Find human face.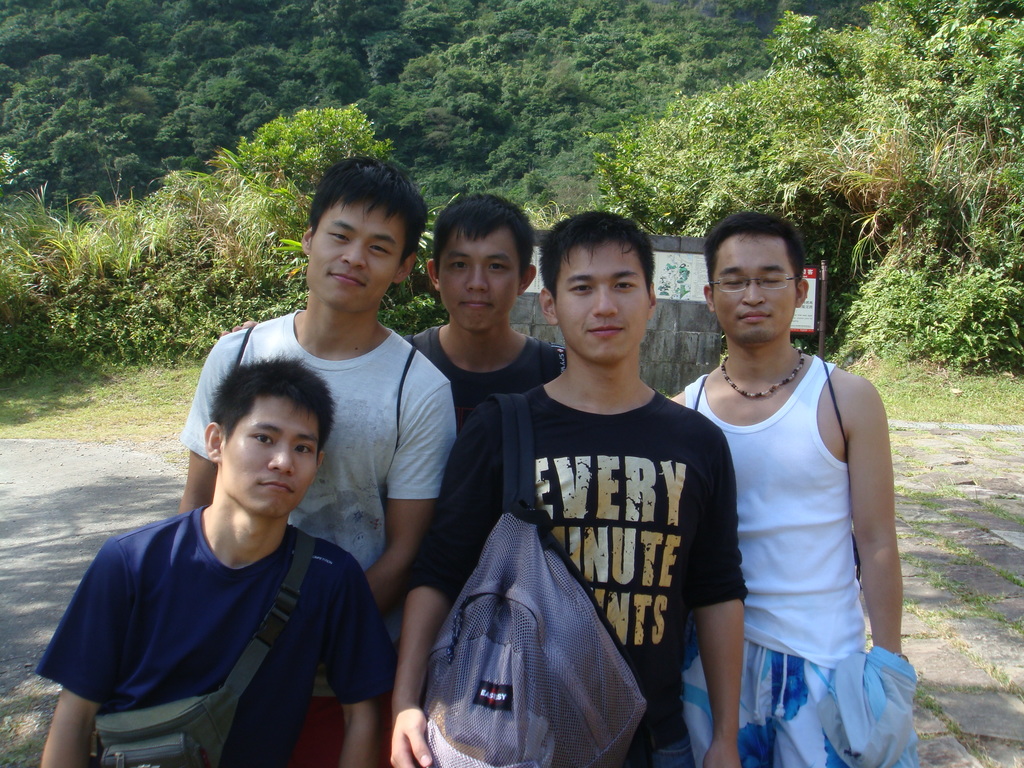
bbox(563, 243, 651, 362).
